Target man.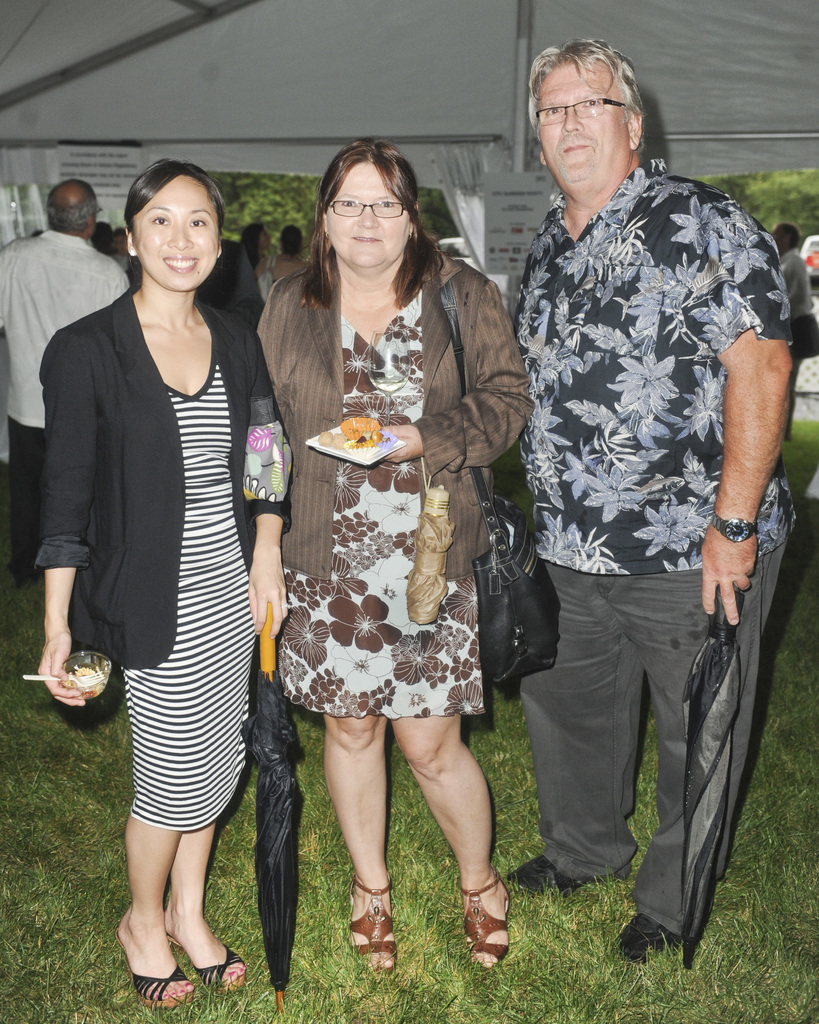
Target region: detection(507, 42, 817, 988).
